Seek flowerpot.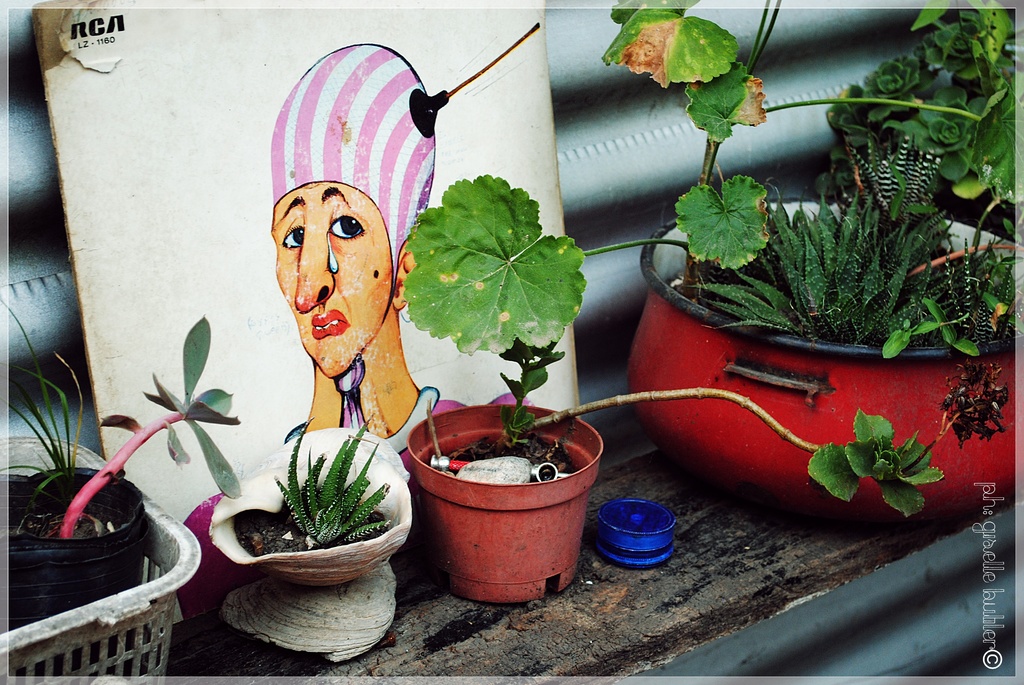
pyautogui.locateOnScreen(407, 397, 604, 605).
